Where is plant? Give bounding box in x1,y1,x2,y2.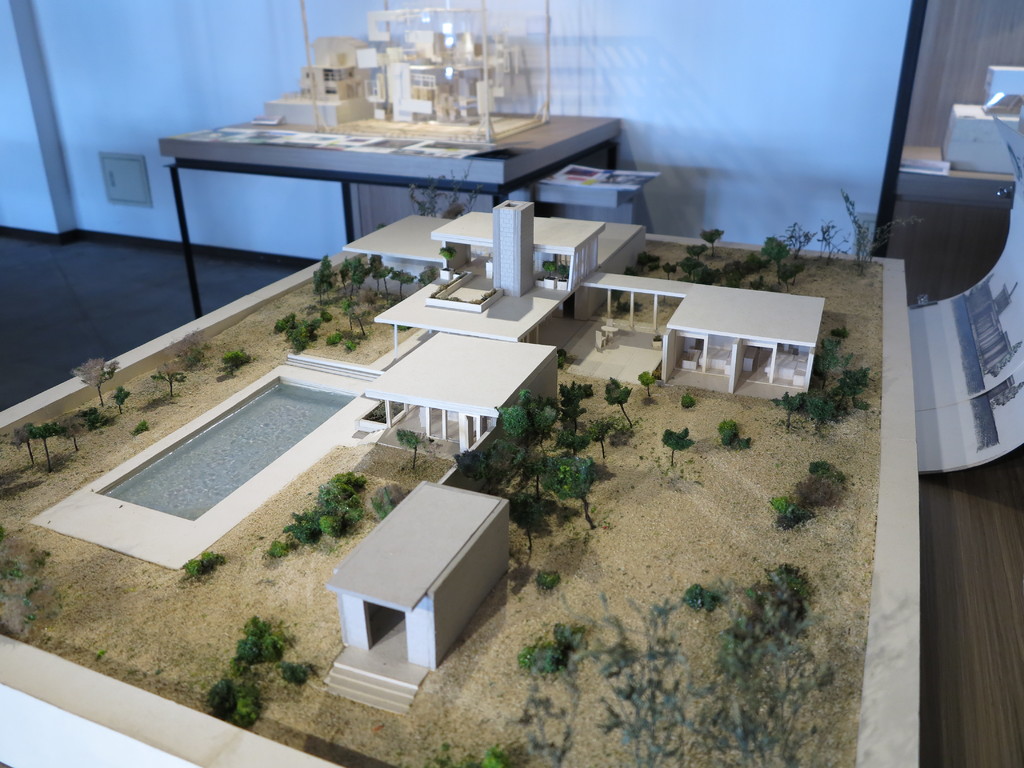
721,420,739,444.
